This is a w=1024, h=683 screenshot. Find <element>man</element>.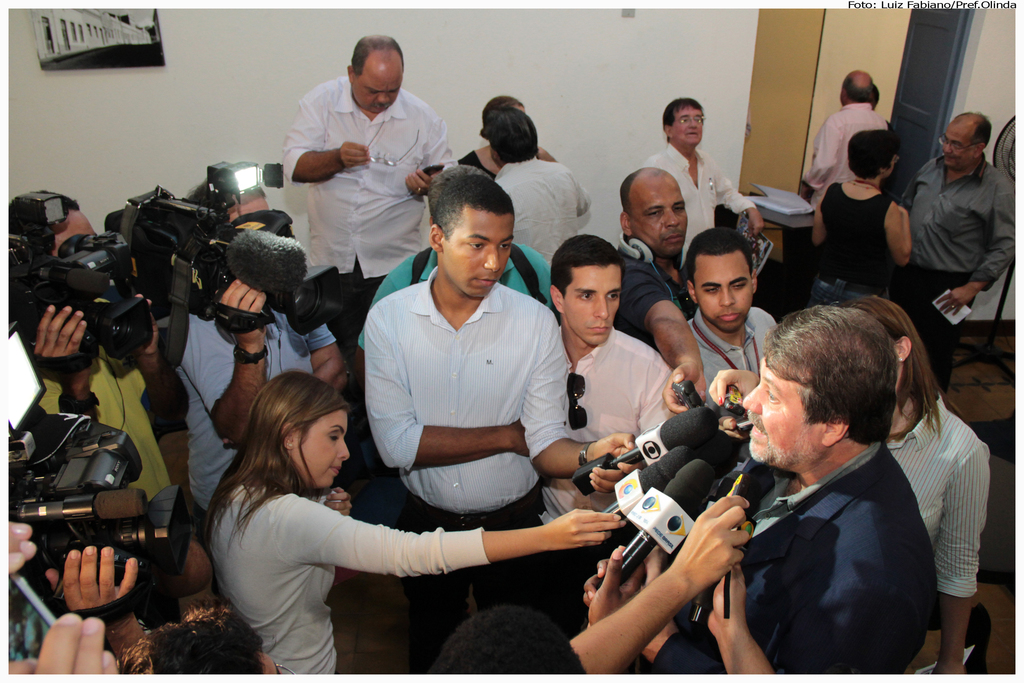
Bounding box: pyautogui.locateOnScreen(177, 178, 349, 535).
